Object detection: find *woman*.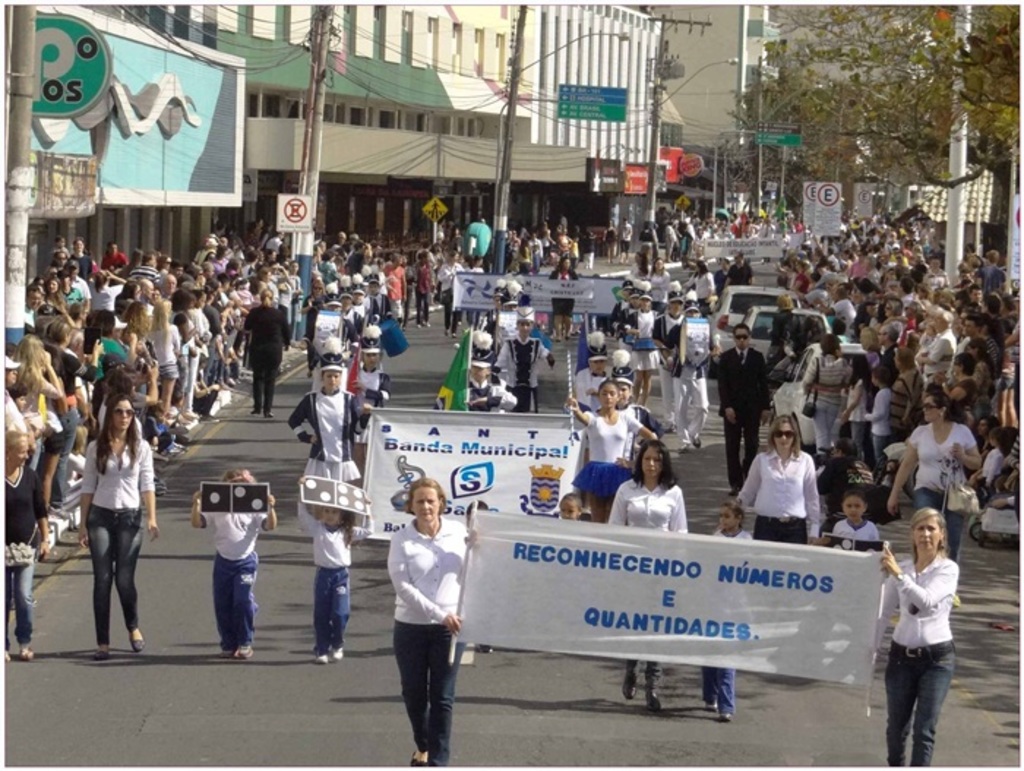
region(12, 338, 61, 467).
